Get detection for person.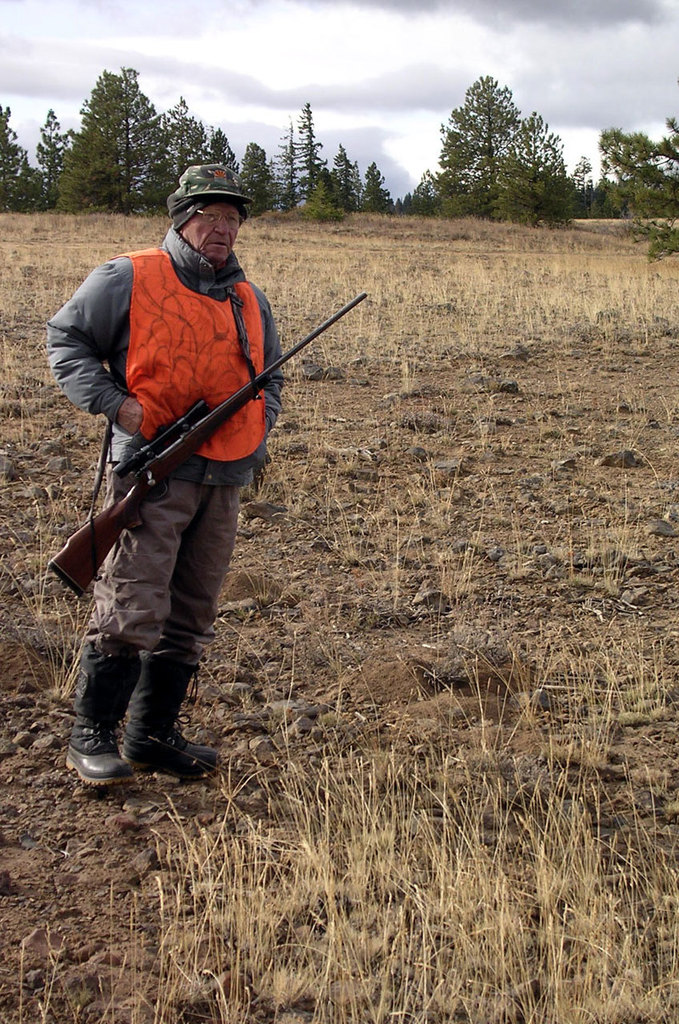
Detection: (48,165,285,780).
